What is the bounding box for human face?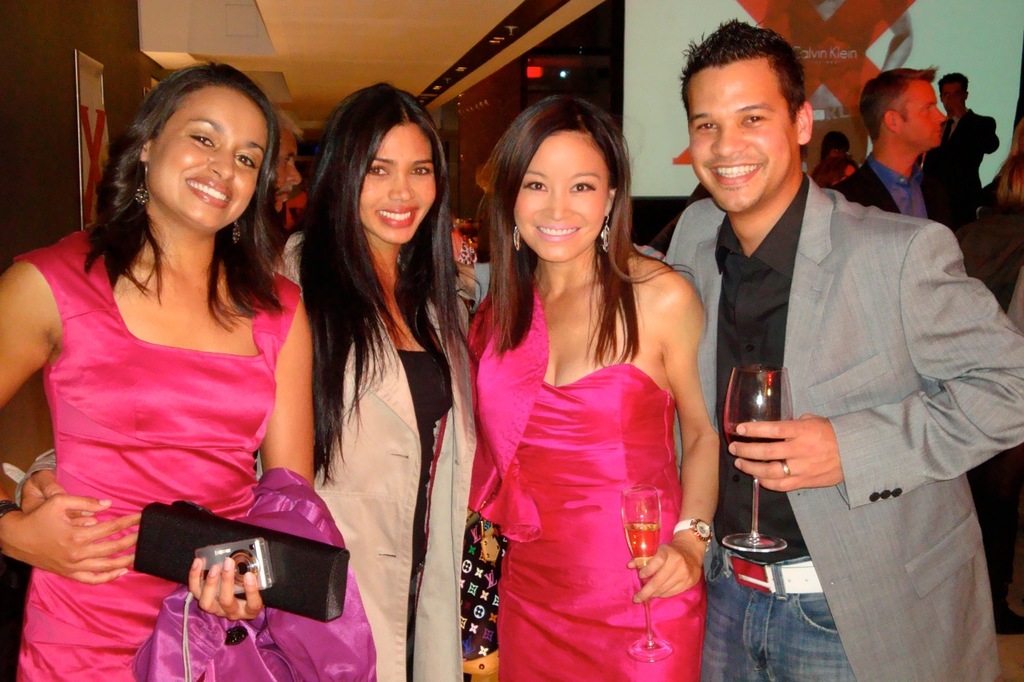
pyautogui.locateOnScreen(148, 81, 259, 230).
